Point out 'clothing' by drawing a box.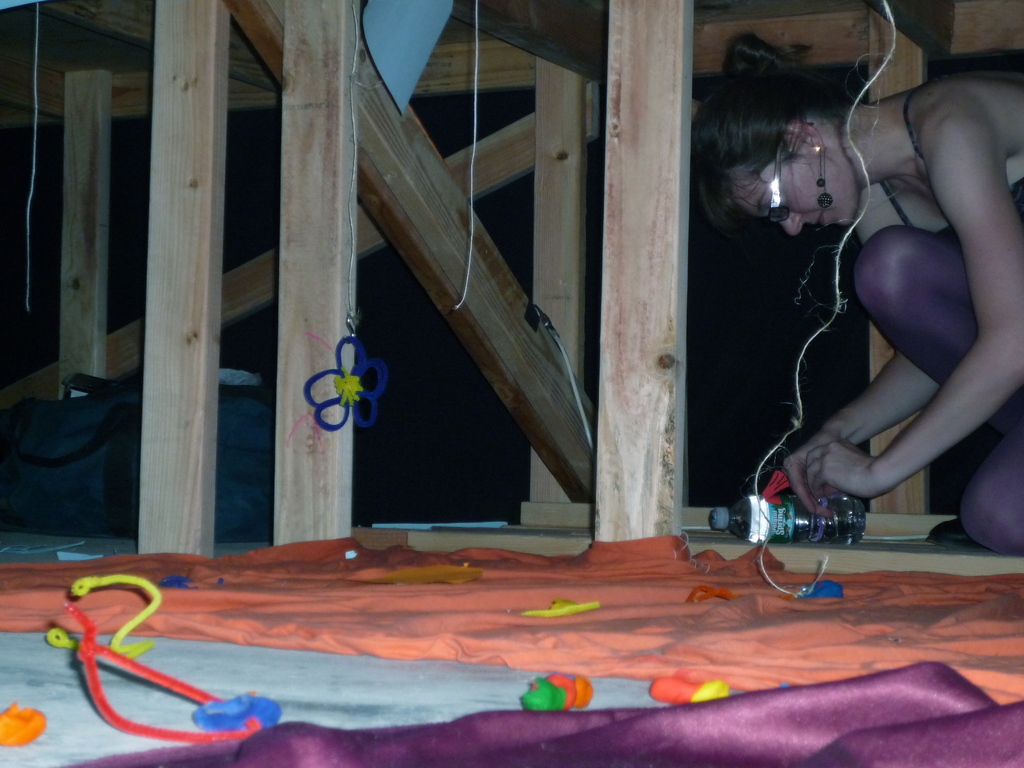
(853, 82, 1023, 550).
